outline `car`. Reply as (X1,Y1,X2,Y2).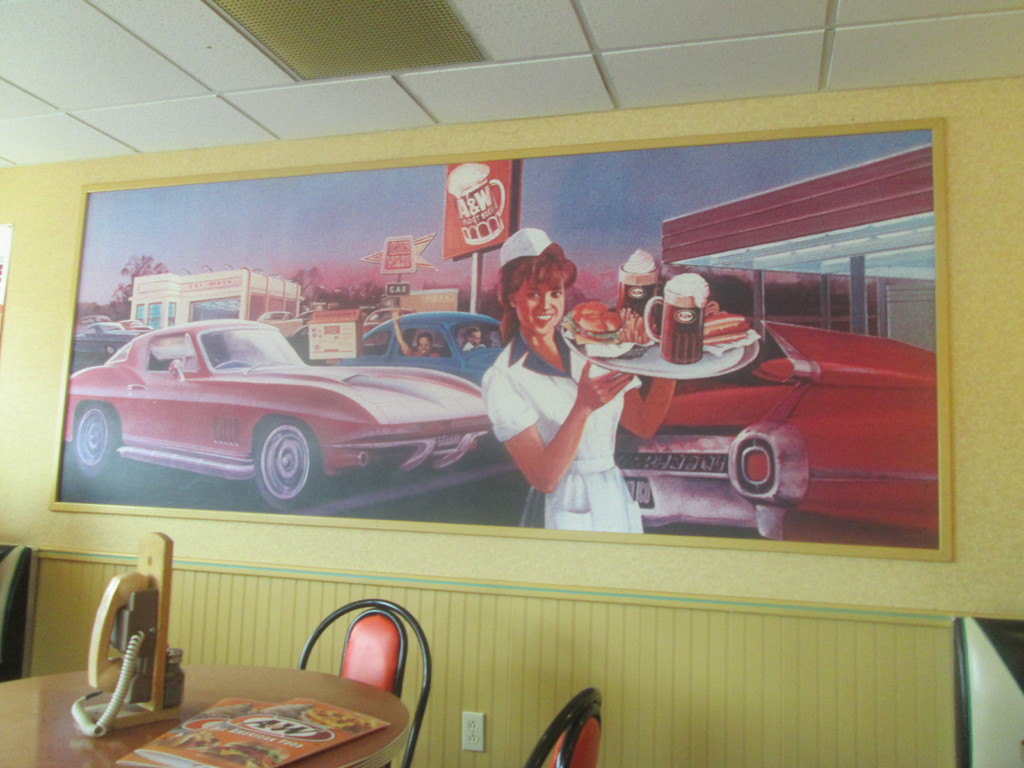
(322,307,507,389).
